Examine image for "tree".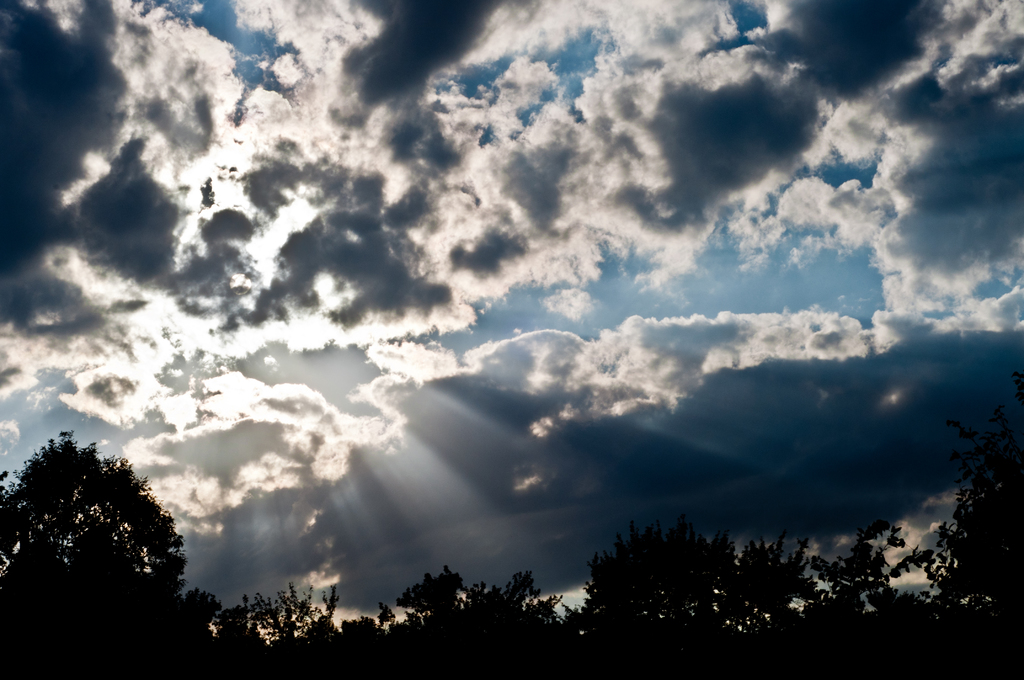
Examination result: <box>19,428,198,635</box>.
